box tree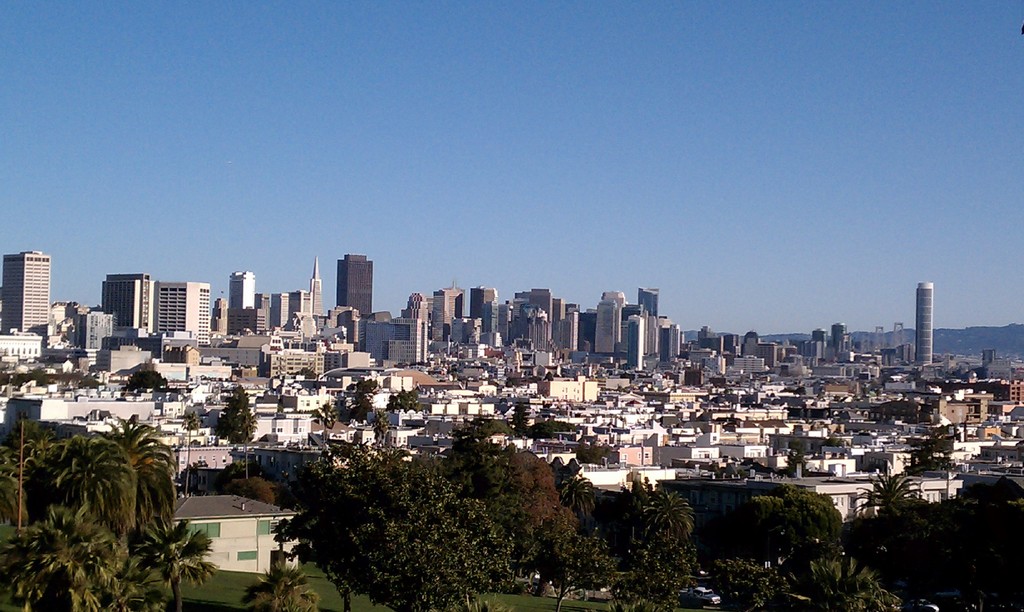
Rect(243, 559, 320, 611)
